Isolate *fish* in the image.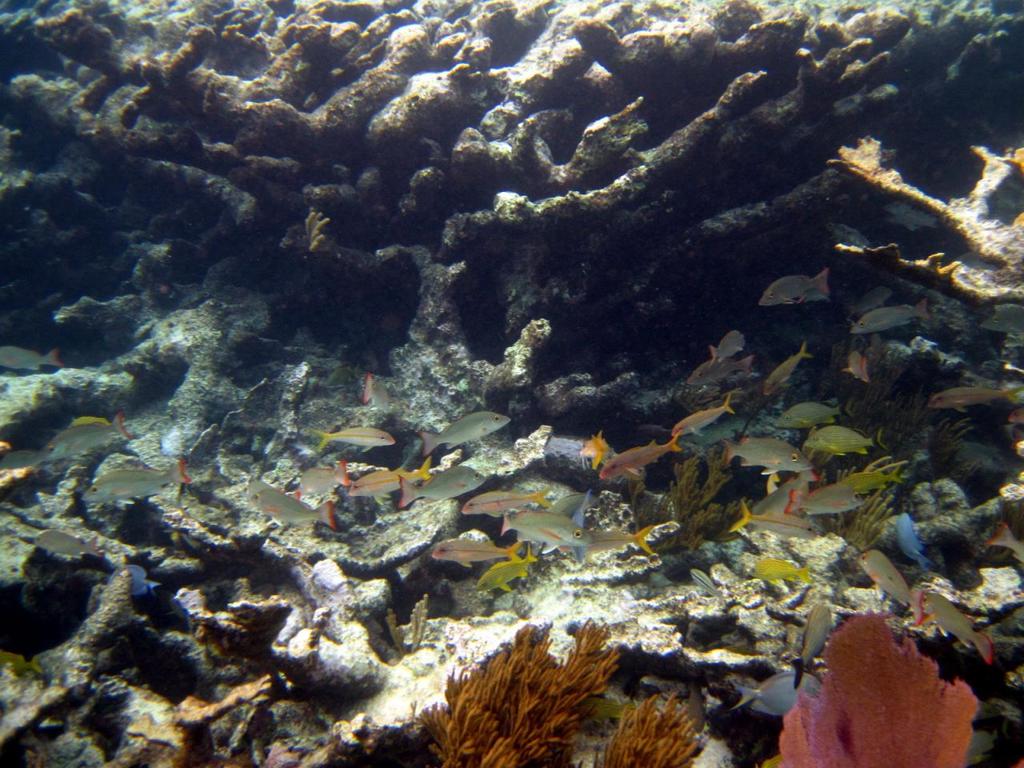
Isolated region: <box>929,386,1023,418</box>.
